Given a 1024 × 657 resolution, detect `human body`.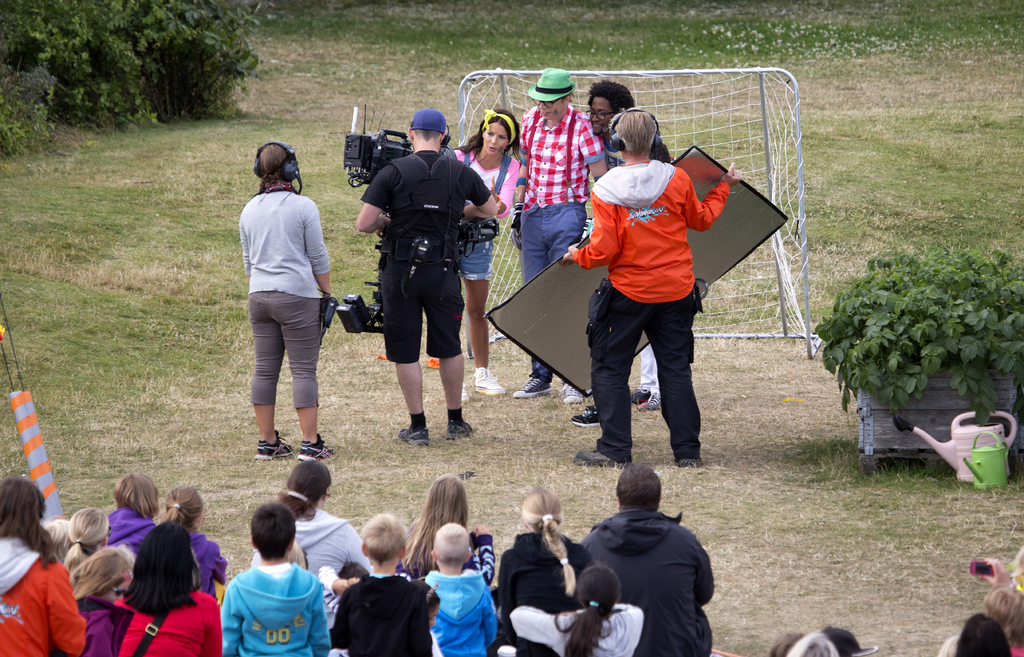
detection(509, 102, 609, 400).
